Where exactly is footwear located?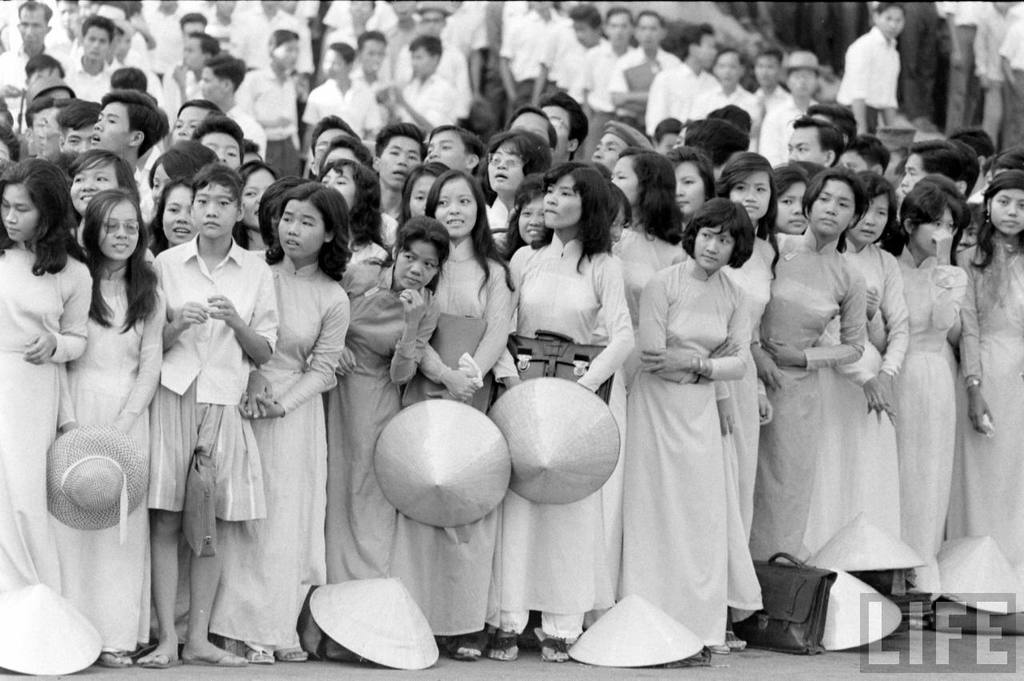
Its bounding box is <box>274,646,311,660</box>.
